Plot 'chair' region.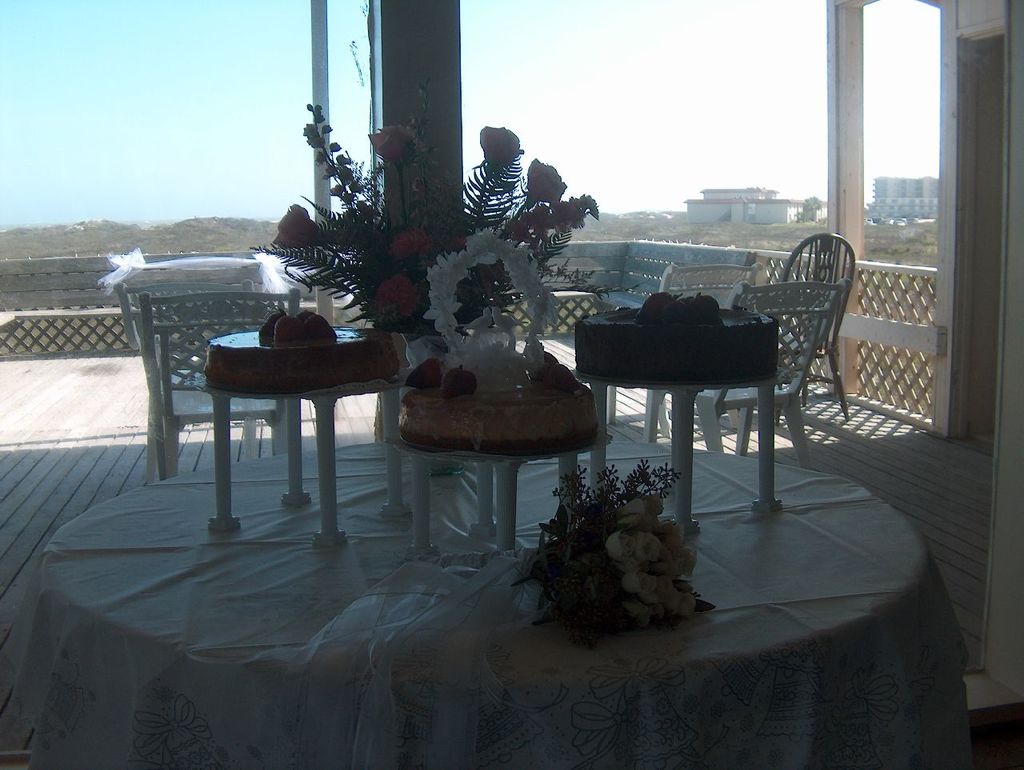
Plotted at l=642, t=280, r=851, b=467.
